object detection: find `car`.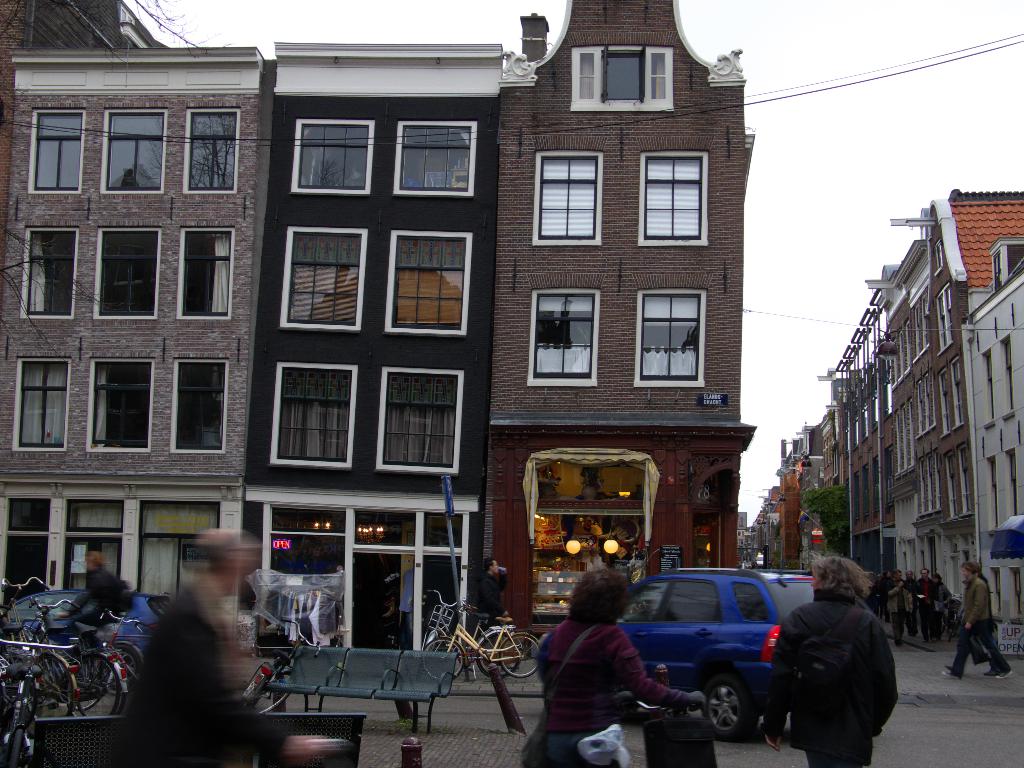
515:572:855:749.
